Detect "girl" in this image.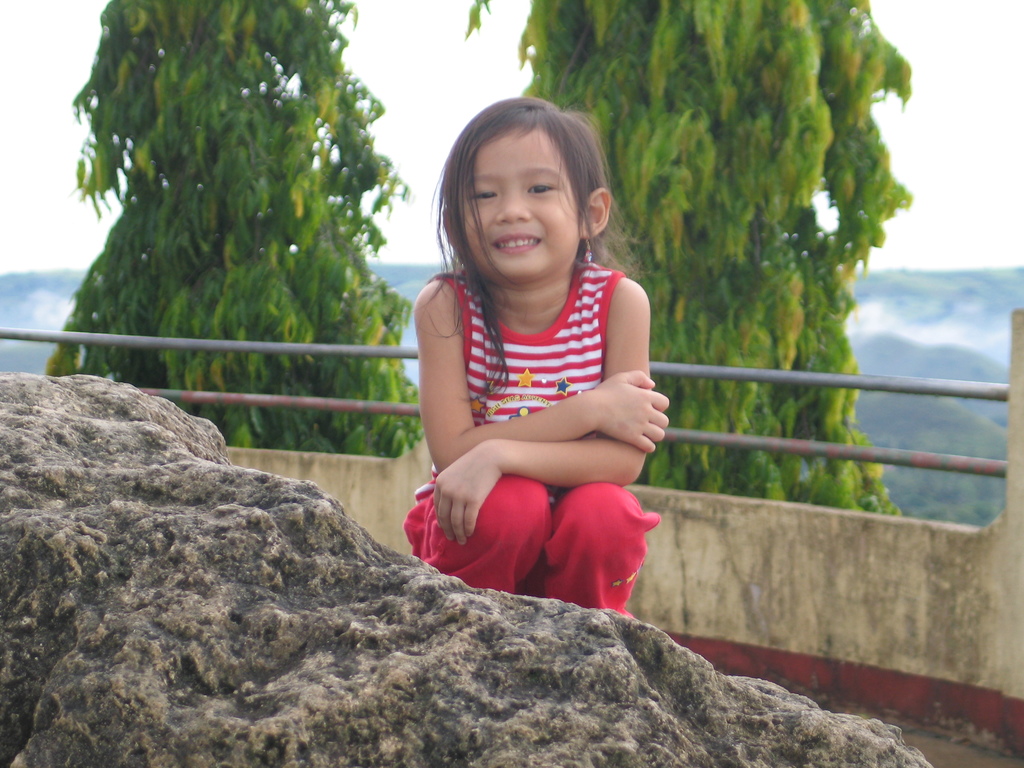
Detection: bbox=(397, 92, 671, 617).
